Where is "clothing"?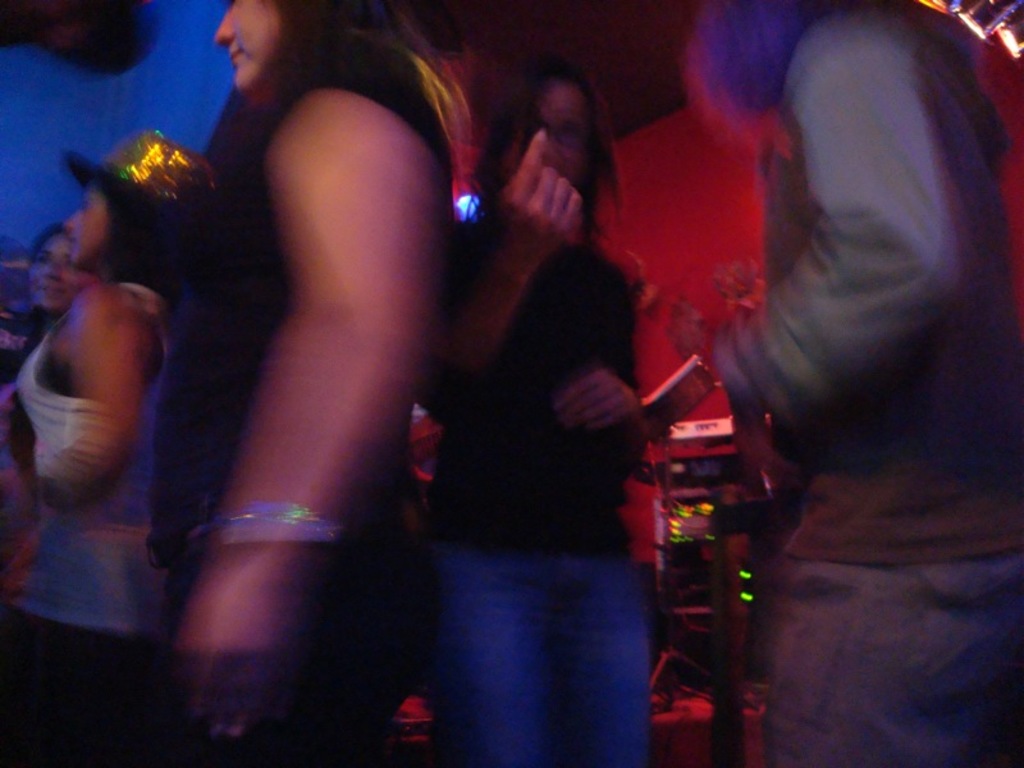
(220, 27, 445, 364).
